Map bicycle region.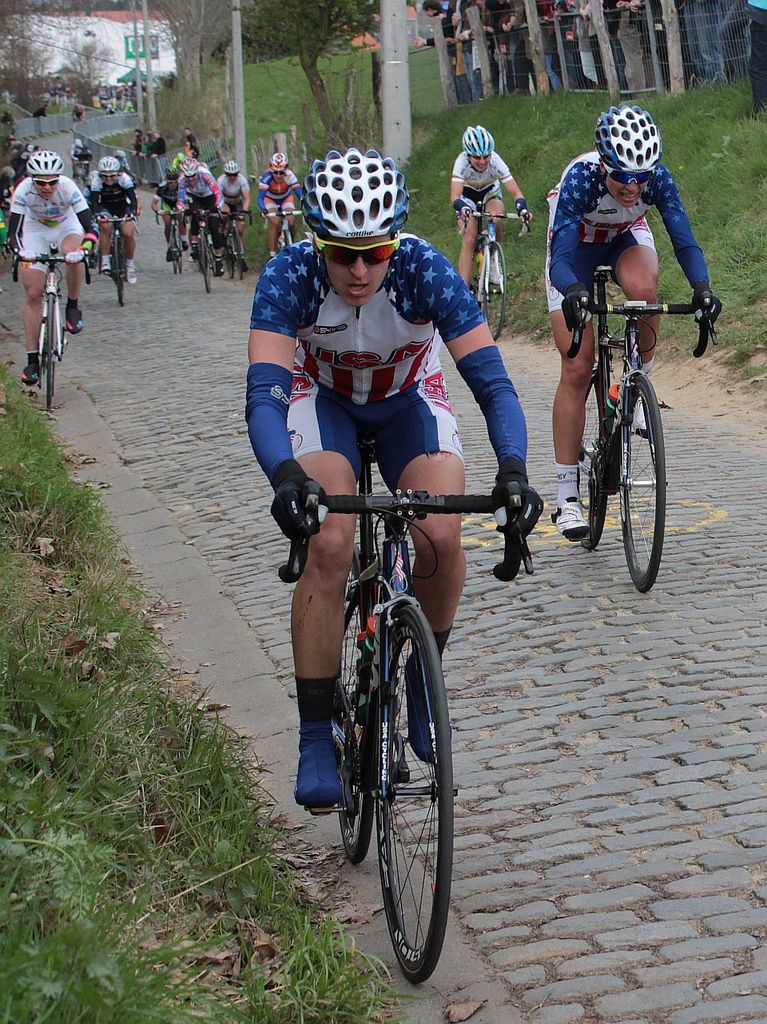
Mapped to BBox(175, 201, 223, 297).
